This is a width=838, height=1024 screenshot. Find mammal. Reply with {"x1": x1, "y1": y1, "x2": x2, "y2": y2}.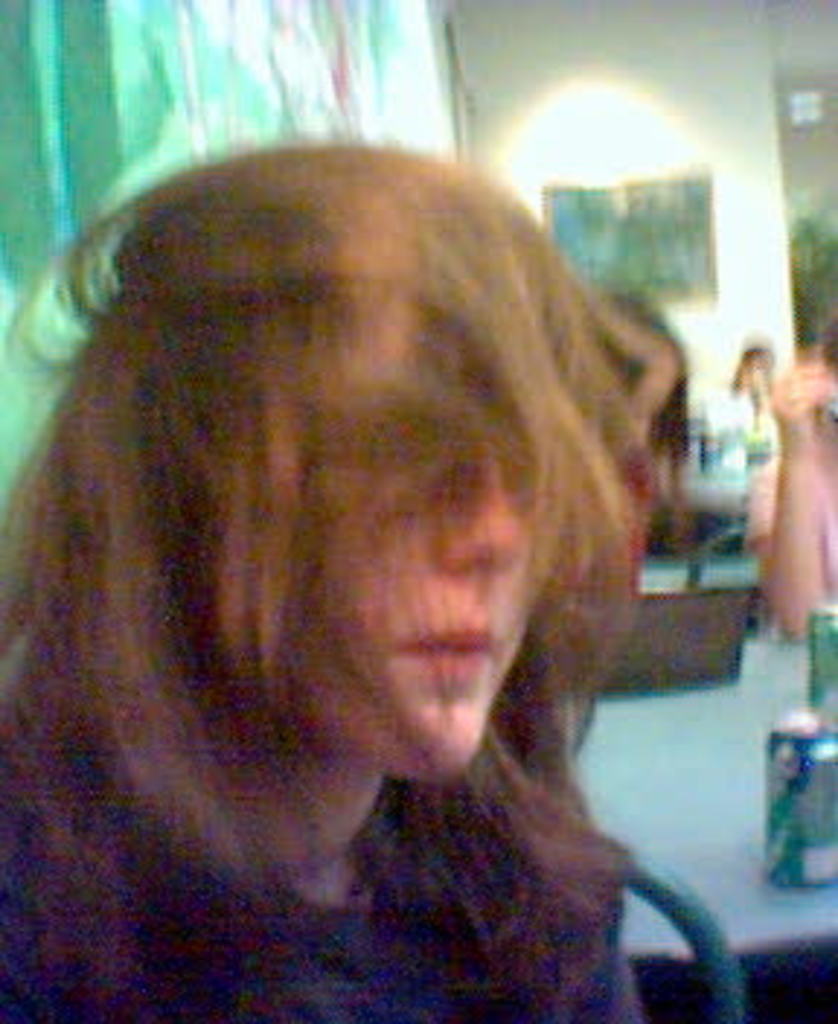
{"x1": 733, "y1": 303, "x2": 835, "y2": 643}.
